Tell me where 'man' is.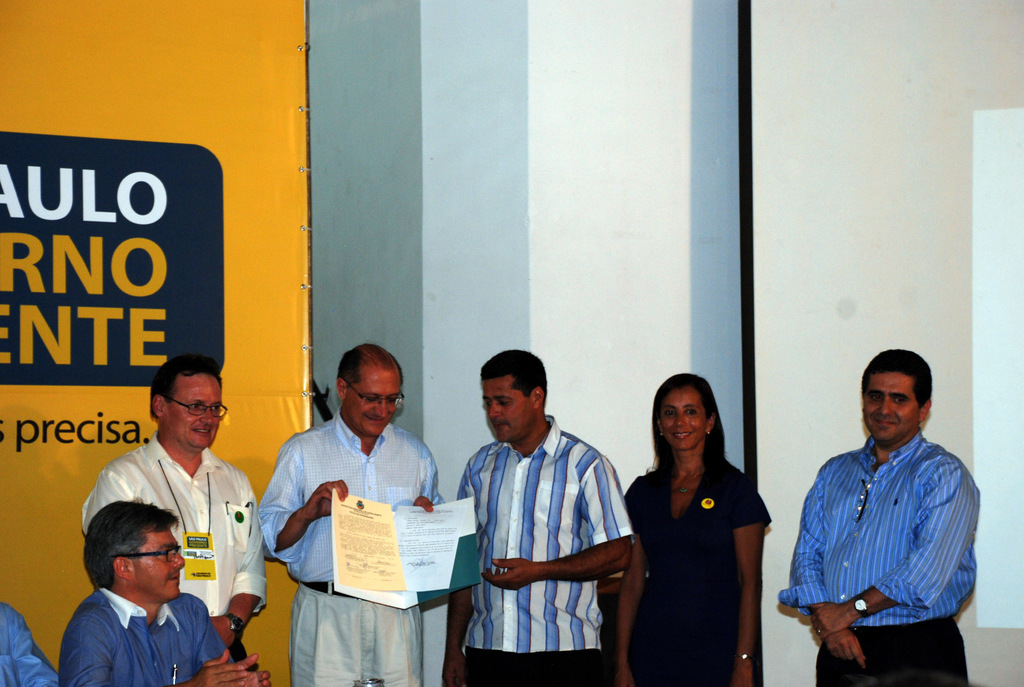
'man' is at region(77, 354, 266, 670).
